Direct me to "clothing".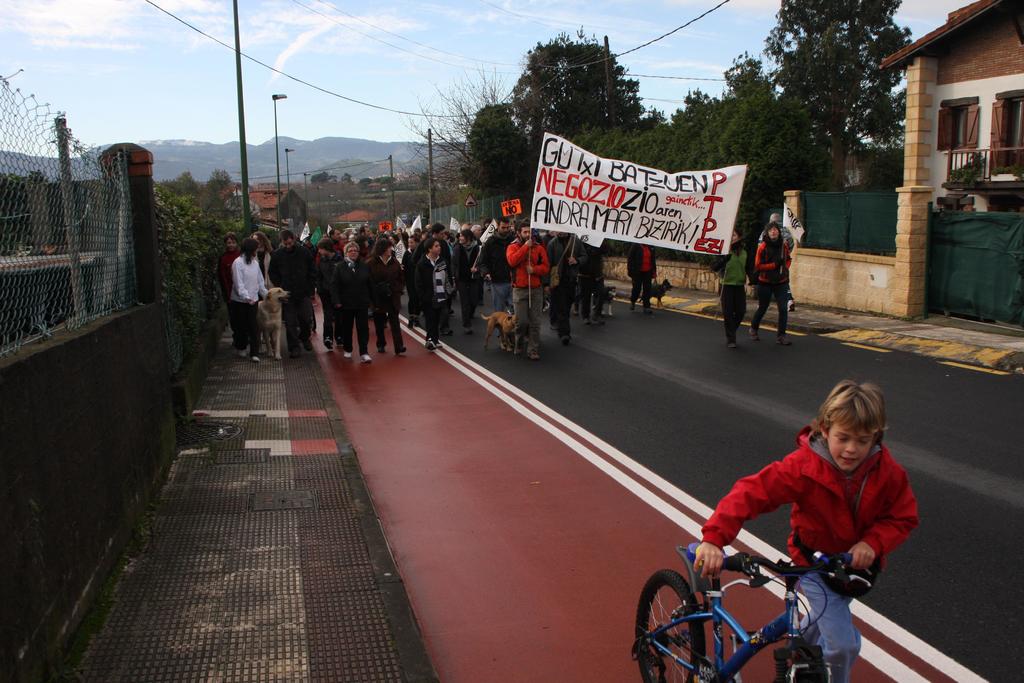
Direction: x1=413 y1=255 x2=444 y2=334.
